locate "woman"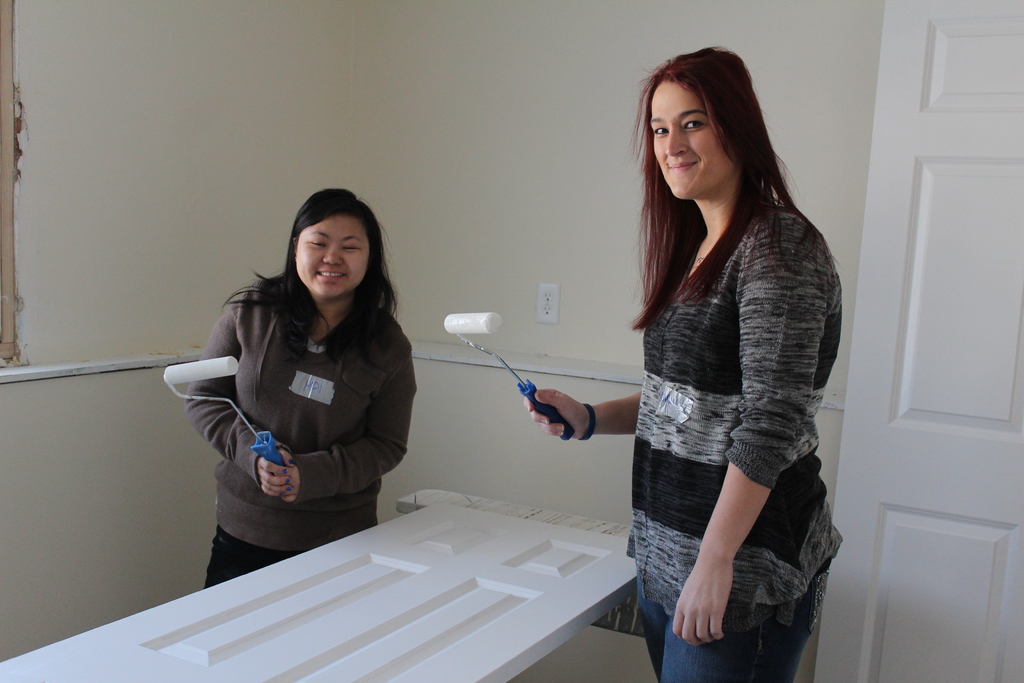
Rect(197, 185, 428, 589)
